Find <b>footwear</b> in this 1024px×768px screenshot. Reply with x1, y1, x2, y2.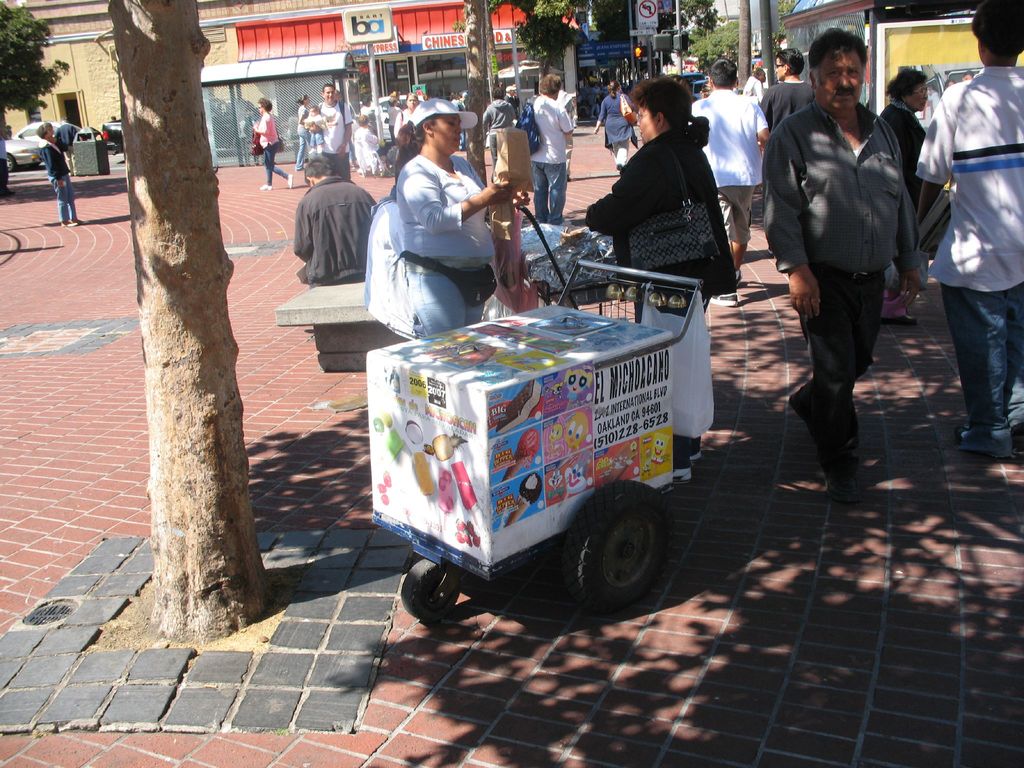
673, 467, 692, 484.
